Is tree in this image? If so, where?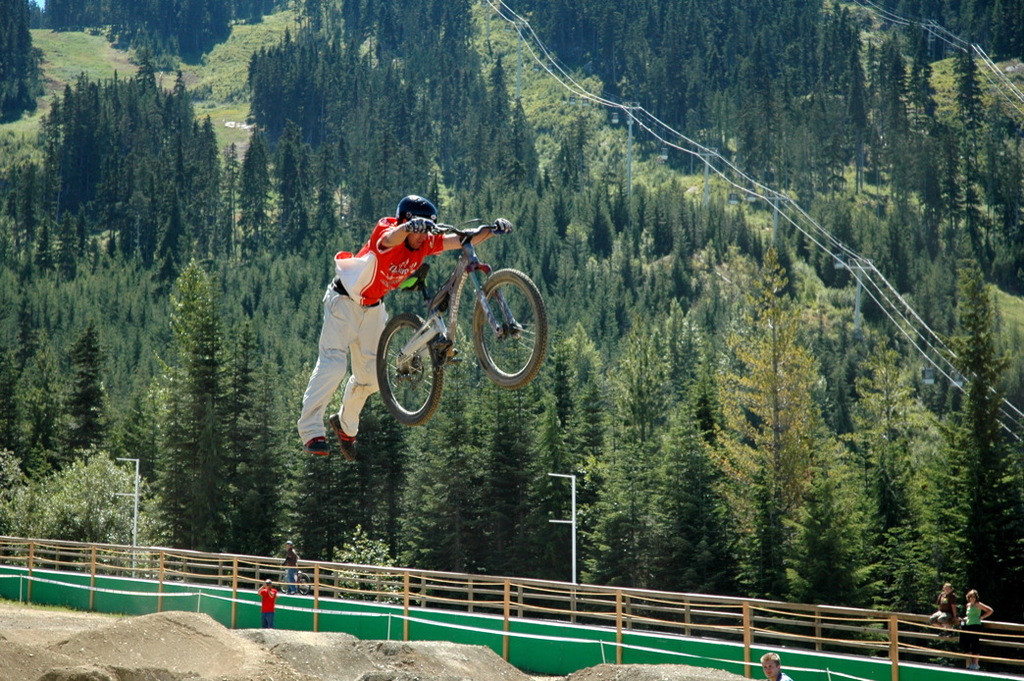
Yes, at 693, 258, 847, 625.
